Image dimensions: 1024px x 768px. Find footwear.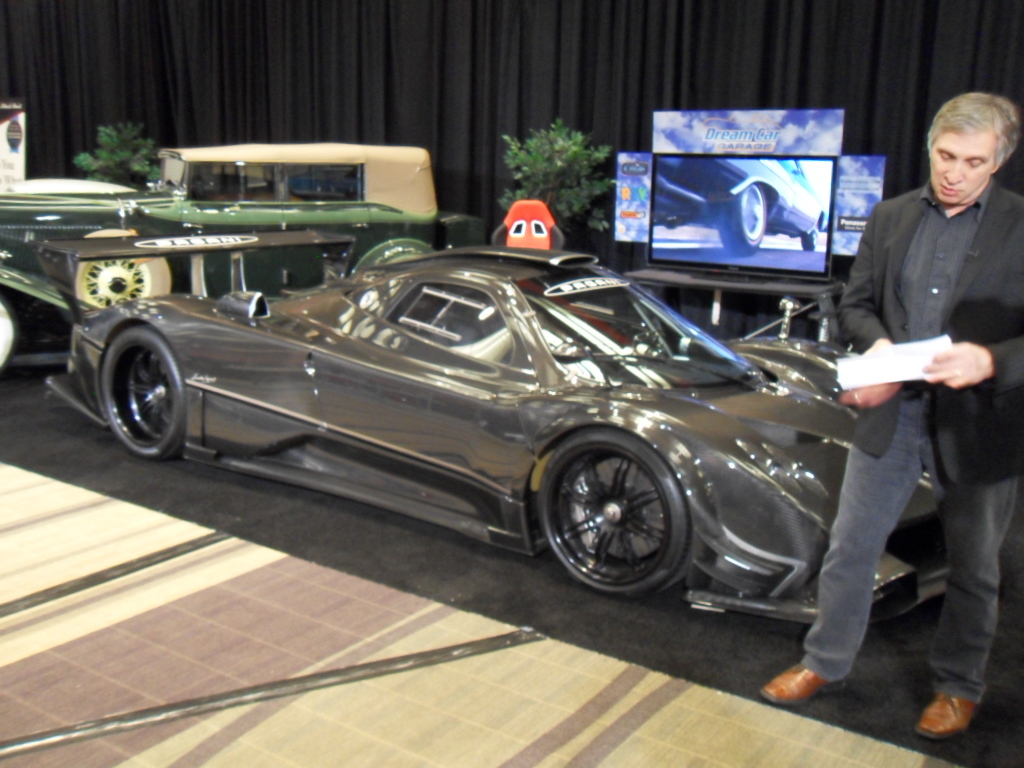
(x1=917, y1=688, x2=974, y2=735).
